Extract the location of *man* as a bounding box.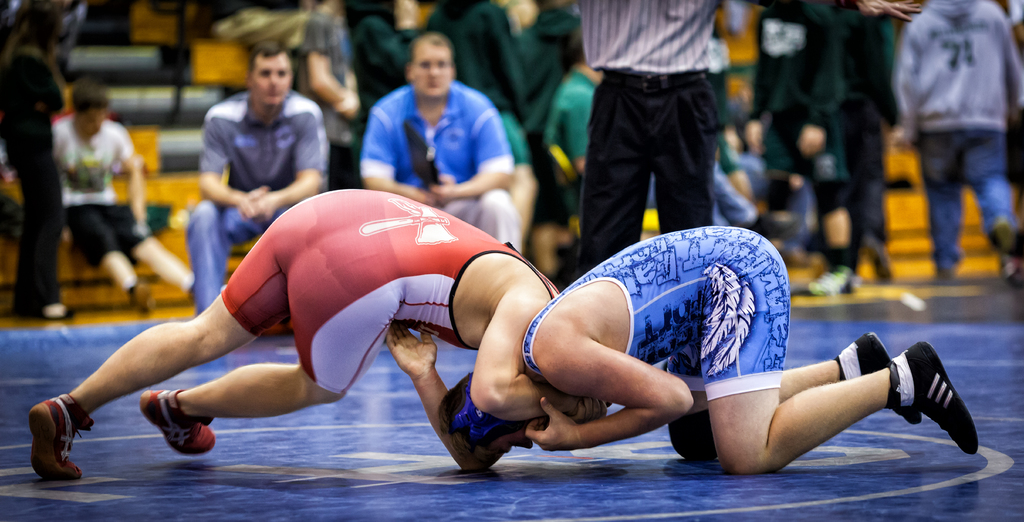
[31, 187, 614, 486].
